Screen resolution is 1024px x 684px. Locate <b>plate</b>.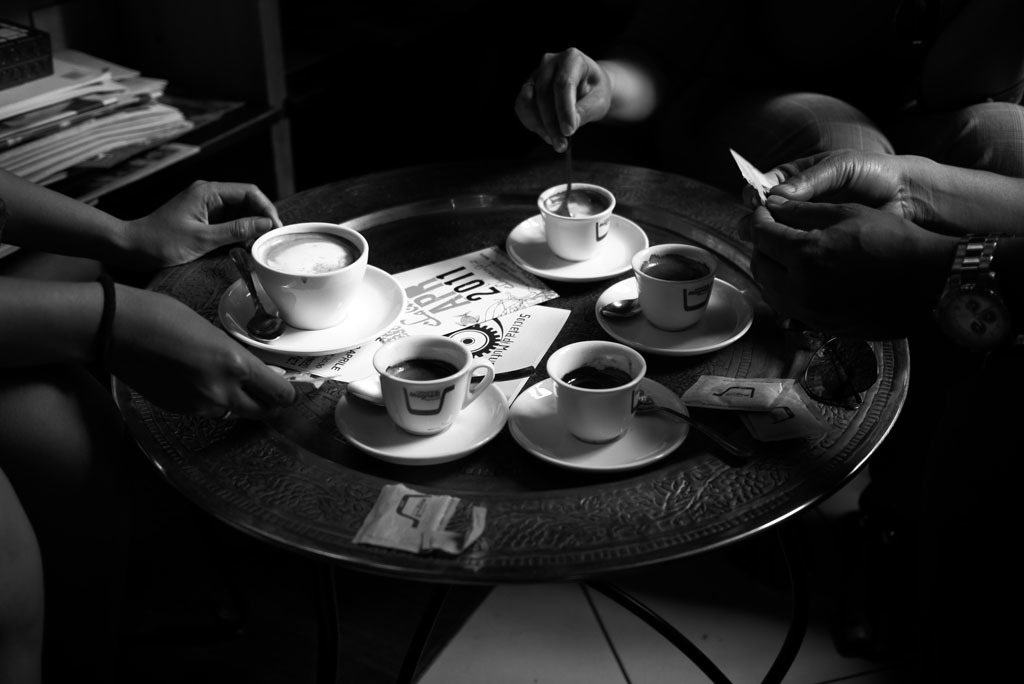
x1=216 y1=272 x2=403 y2=344.
